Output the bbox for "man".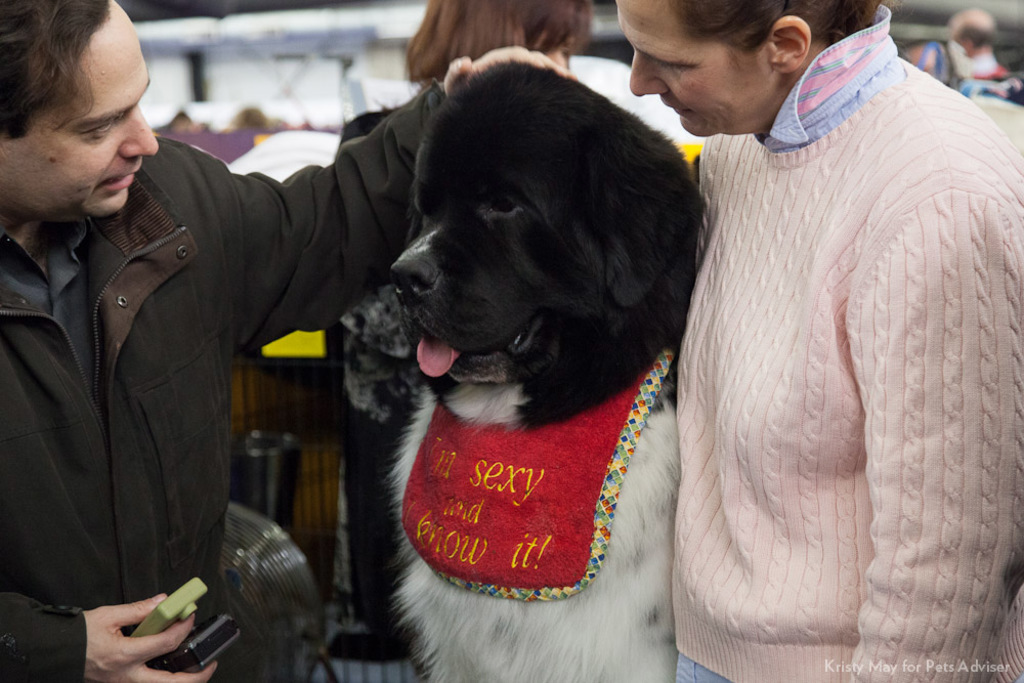
bbox=[0, 0, 569, 682].
